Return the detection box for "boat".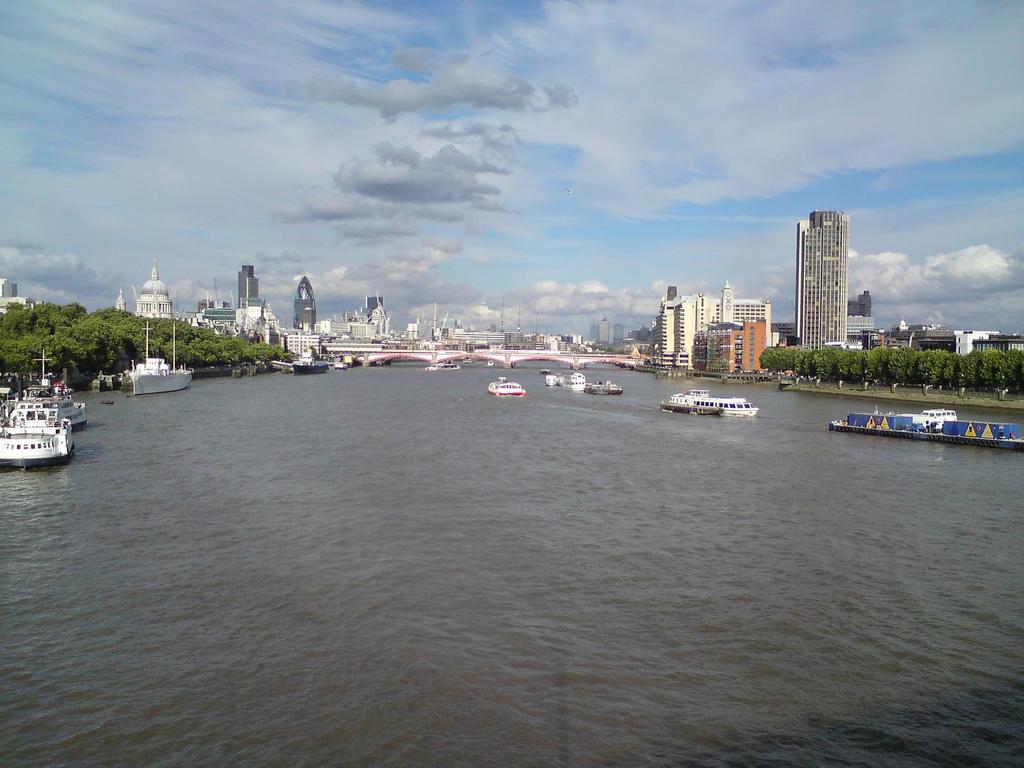
[6, 342, 97, 431].
